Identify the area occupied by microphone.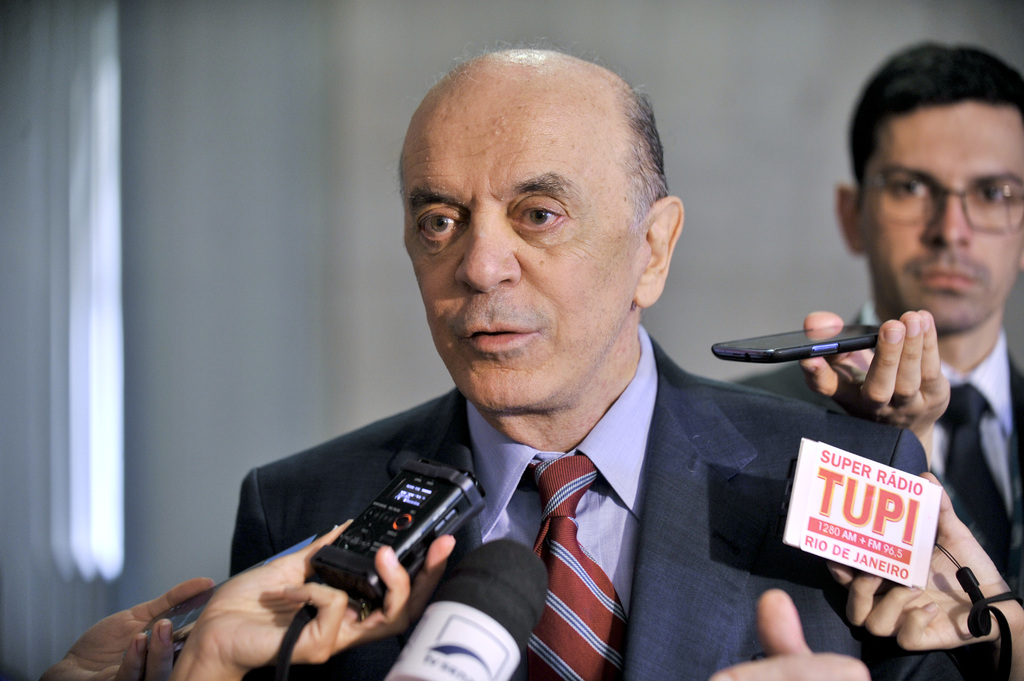
Area: region(358, 538, 556, 680).
